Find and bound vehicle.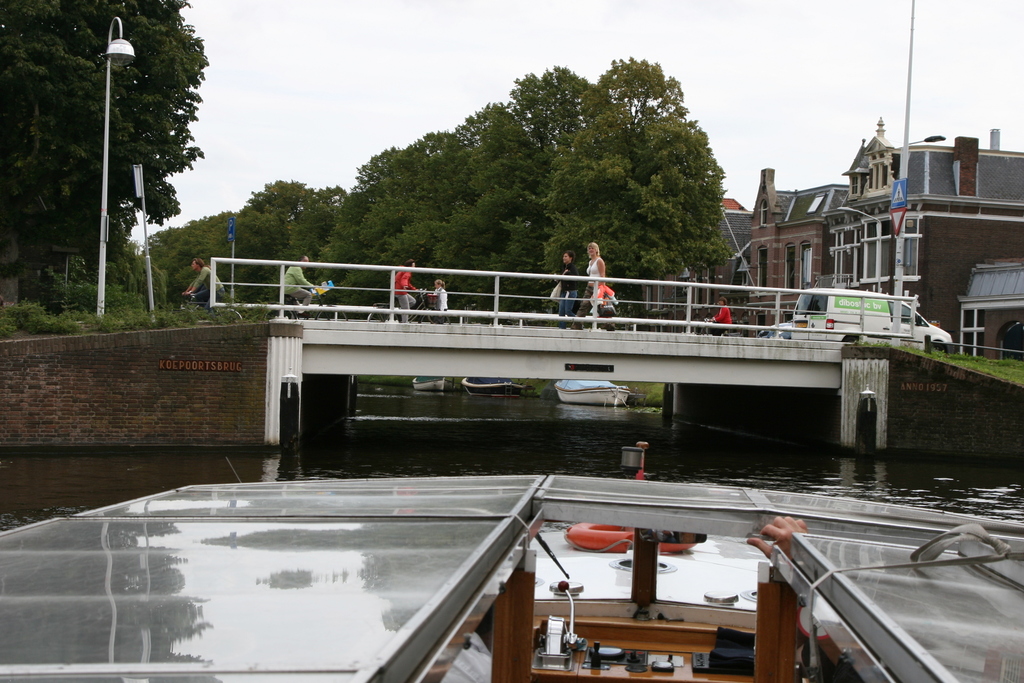
Bound: <bbox>179, 291, 244, 323</bbox>.
